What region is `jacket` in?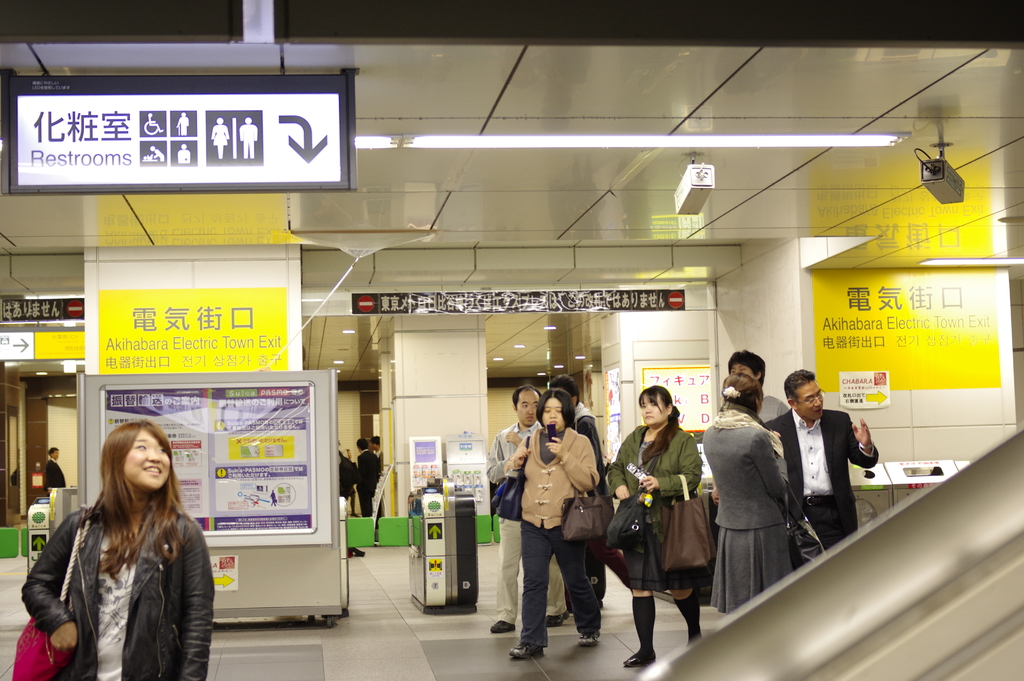
crop(28, 480, 215, 670).
